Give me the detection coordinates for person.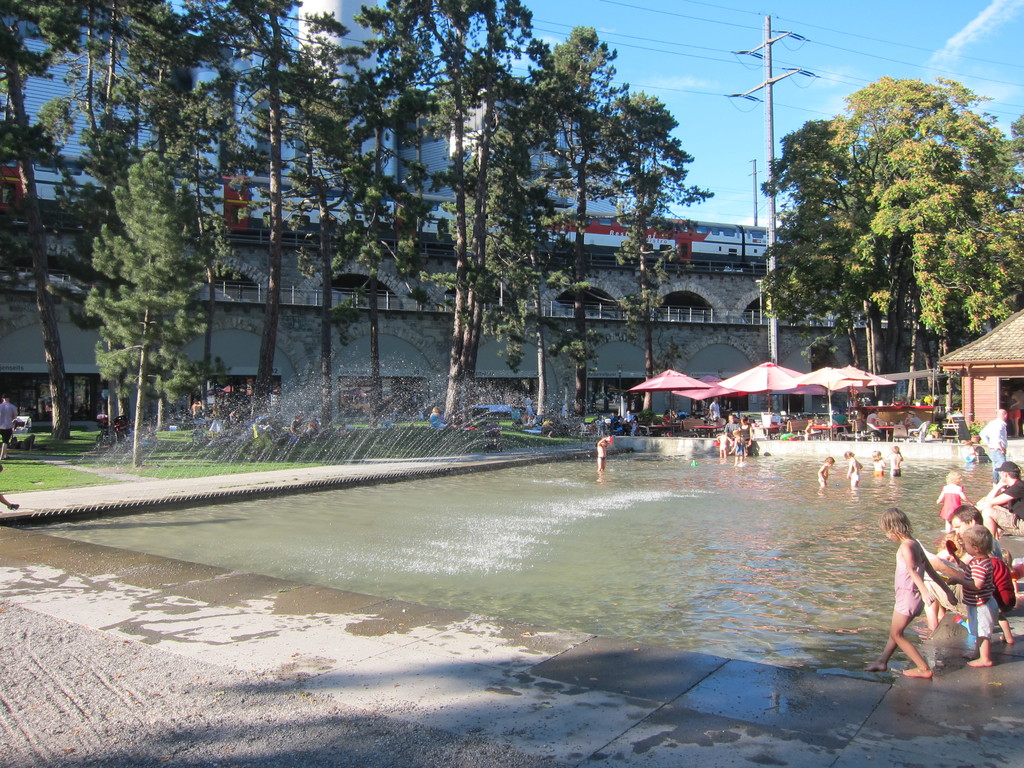
{"left": 892, "top": 441, "right": 903, "bottom": 481}.
